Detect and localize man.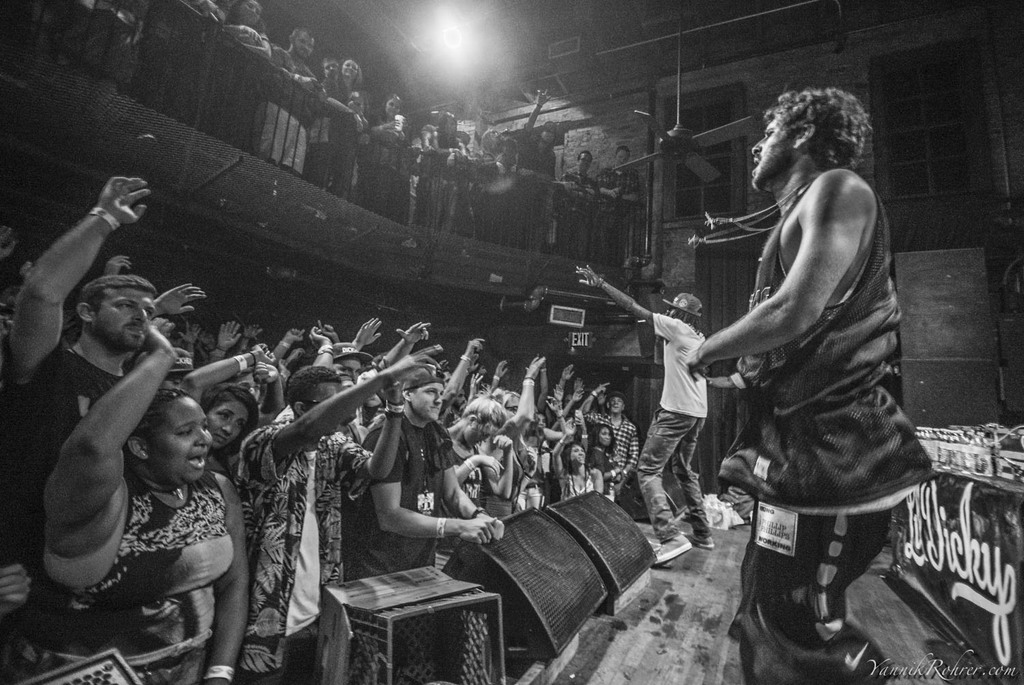
Localized at [358, 364, 500, 583].
